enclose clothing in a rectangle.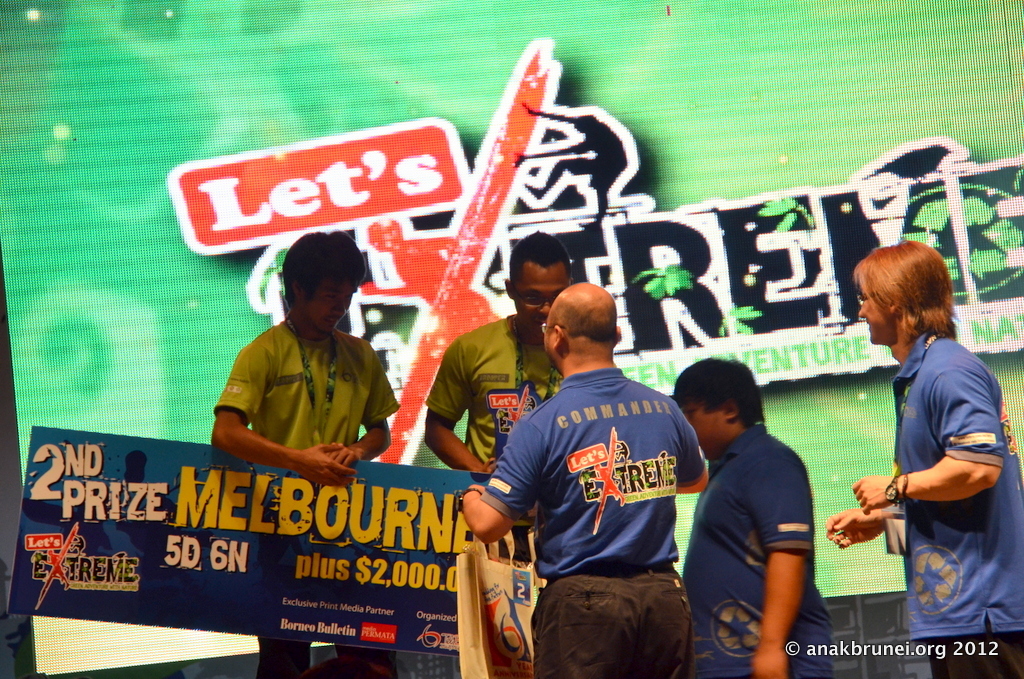
<region>205, 289, 399, 499</region>.
